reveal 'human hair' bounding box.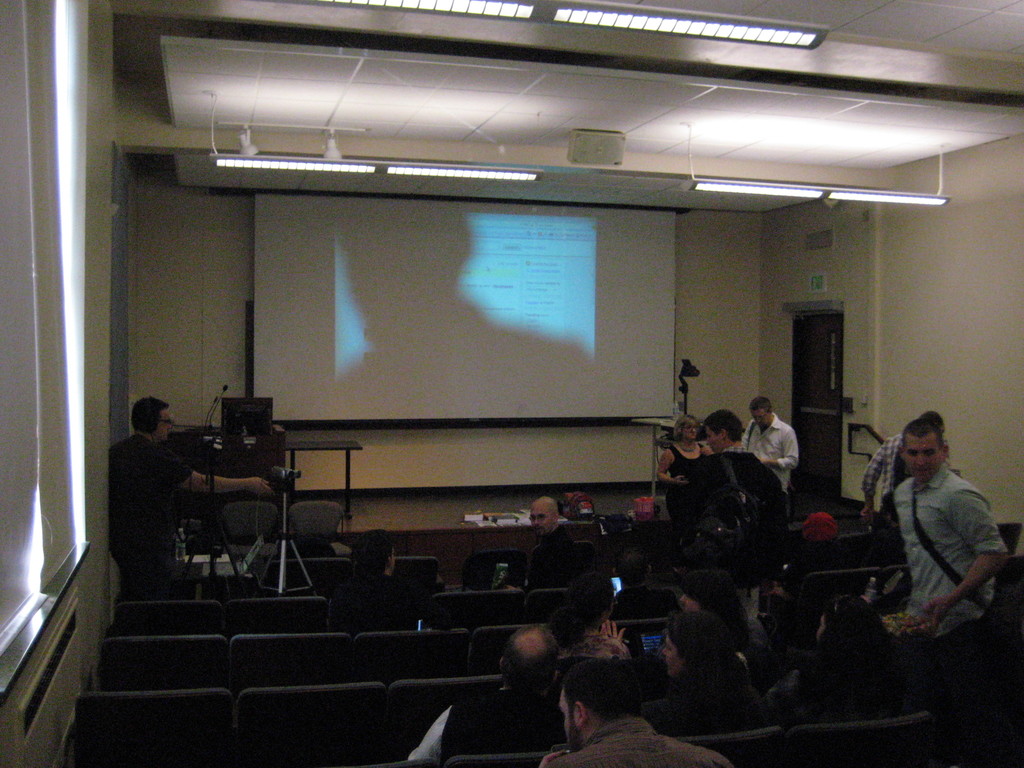
Revealed: select_region(920, 410, 944, 426).
